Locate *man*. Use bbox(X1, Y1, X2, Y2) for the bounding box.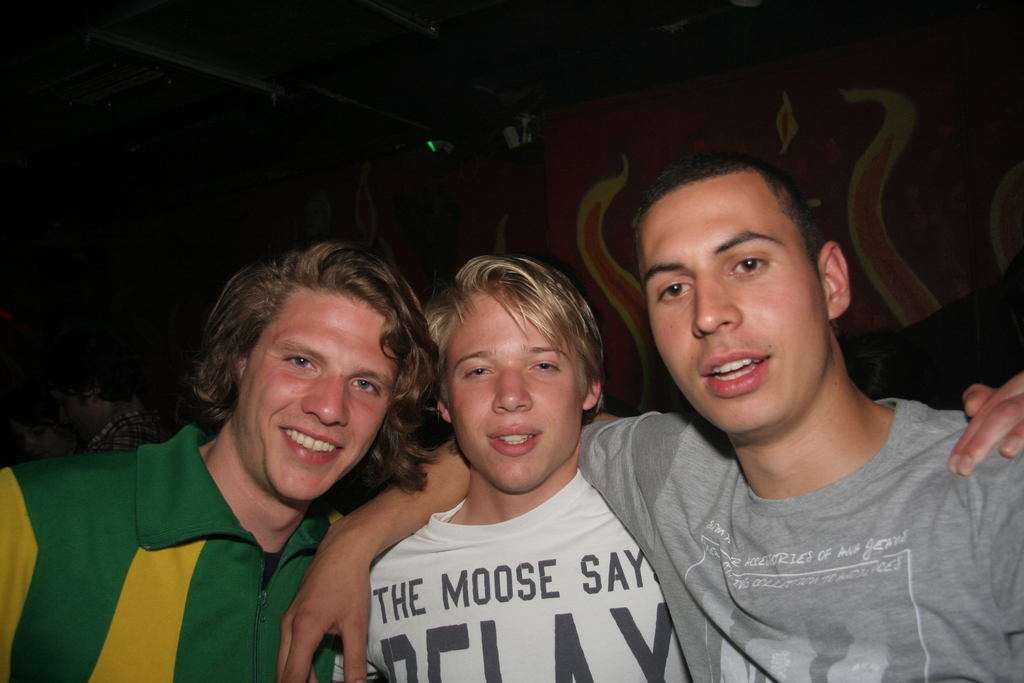
bbox(0, 240, 438, 682).
